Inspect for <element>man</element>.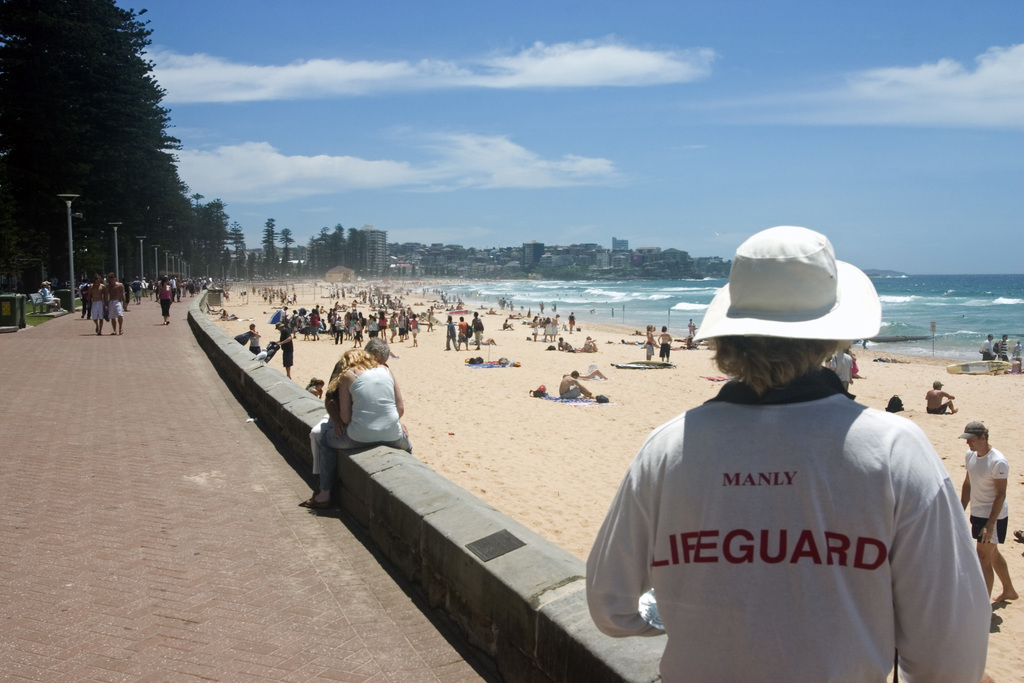
Inspection: <bbox>79, 278, 89, 317</bbox>.
